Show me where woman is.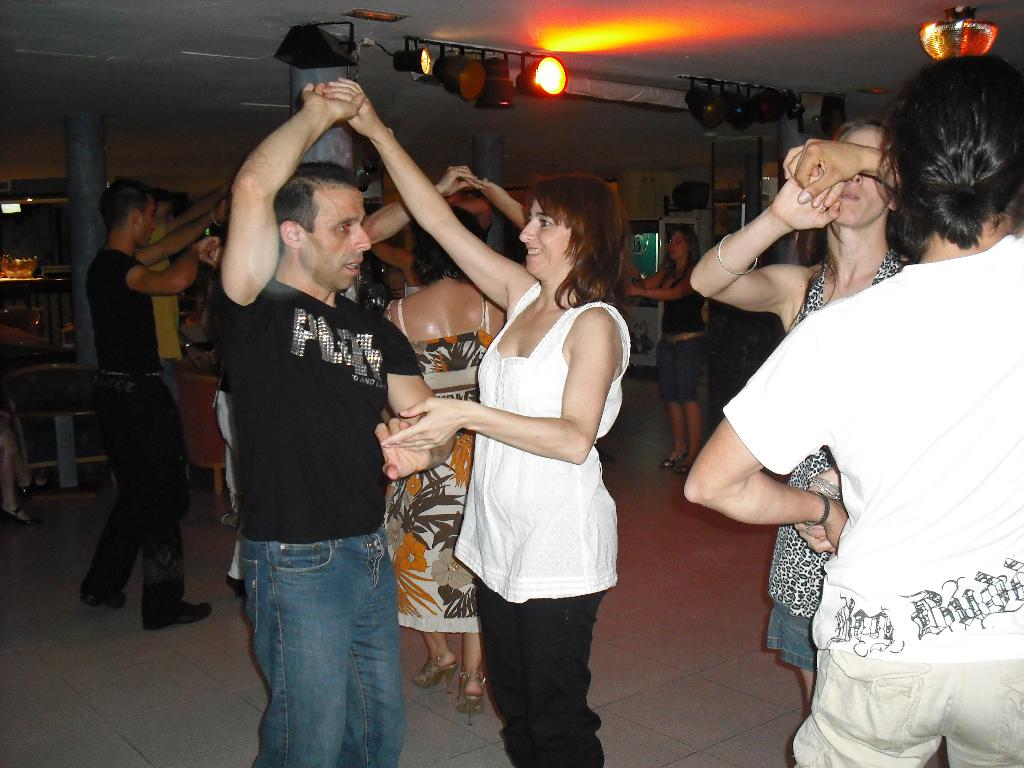
woman is at <box>330,71,636,767</box>.
